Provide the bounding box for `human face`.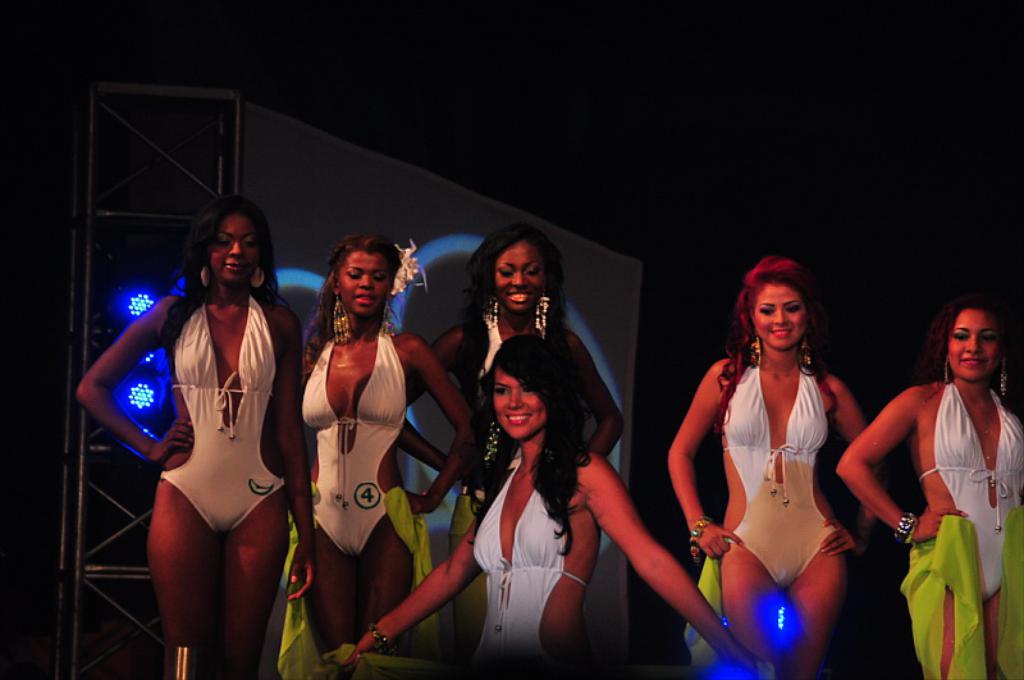
{"x1": 750, "y1": 280, "x2": 808, "y2": 351}.
